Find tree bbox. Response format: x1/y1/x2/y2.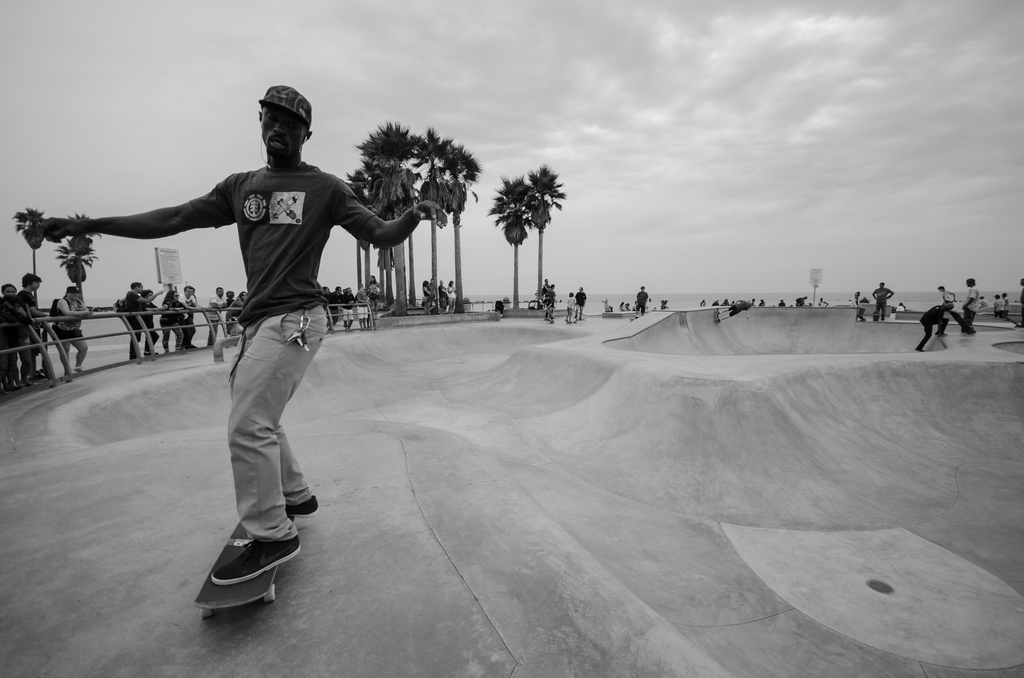
12/208/62/314.
